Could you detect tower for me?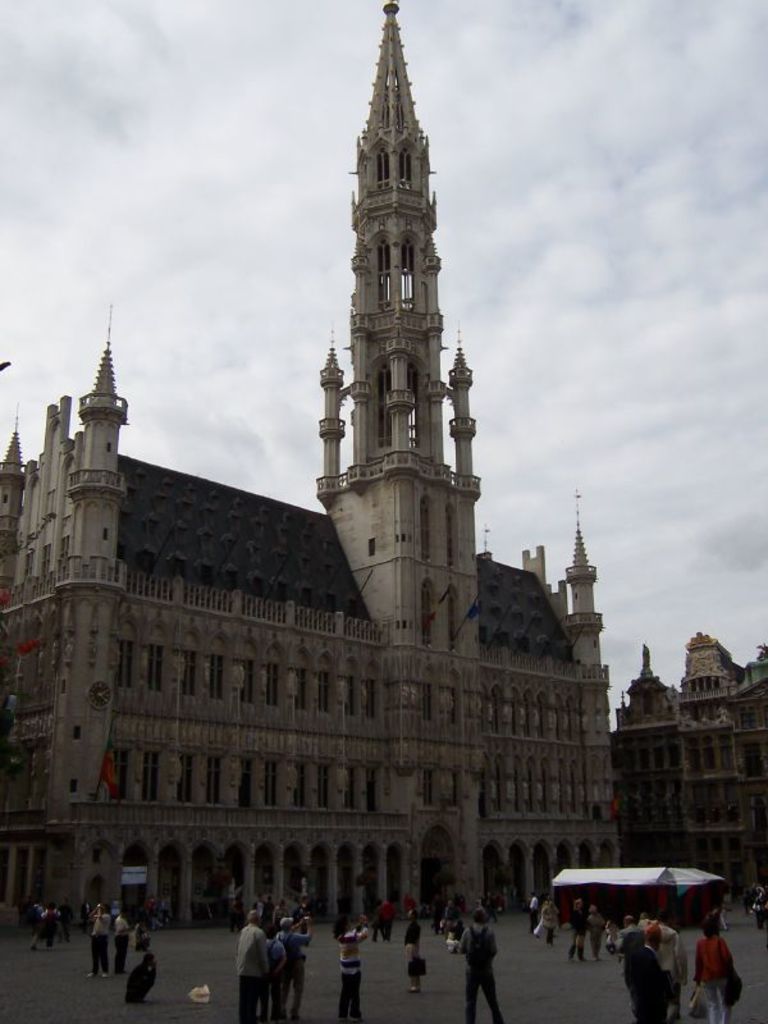
Detection result: (311,0,485,664).
